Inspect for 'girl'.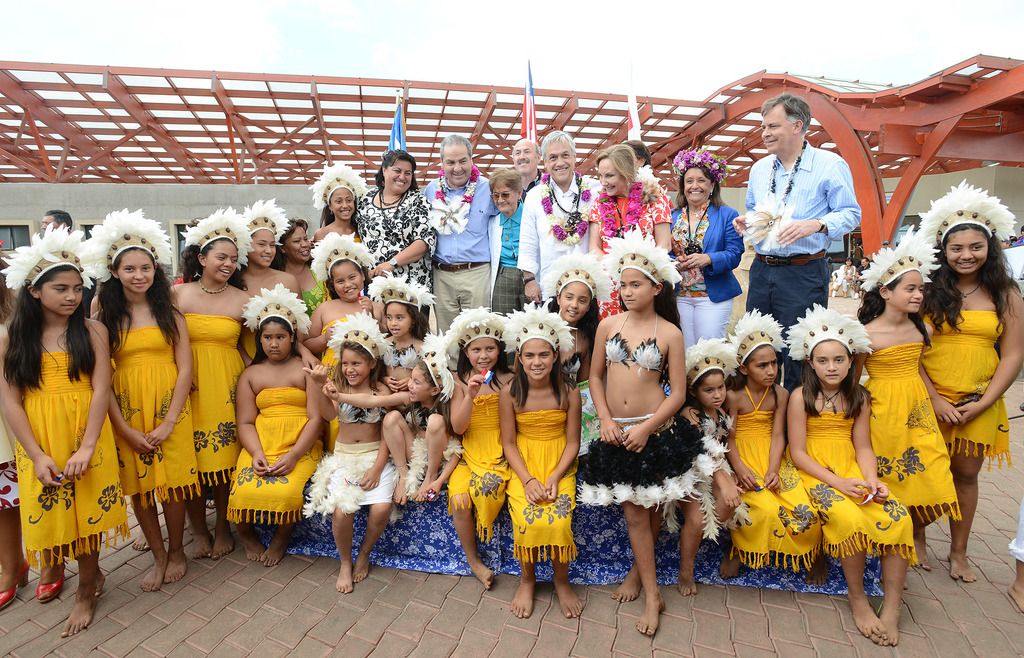
Inspection: x1=362 y1=259 x2=429 y2=423.
